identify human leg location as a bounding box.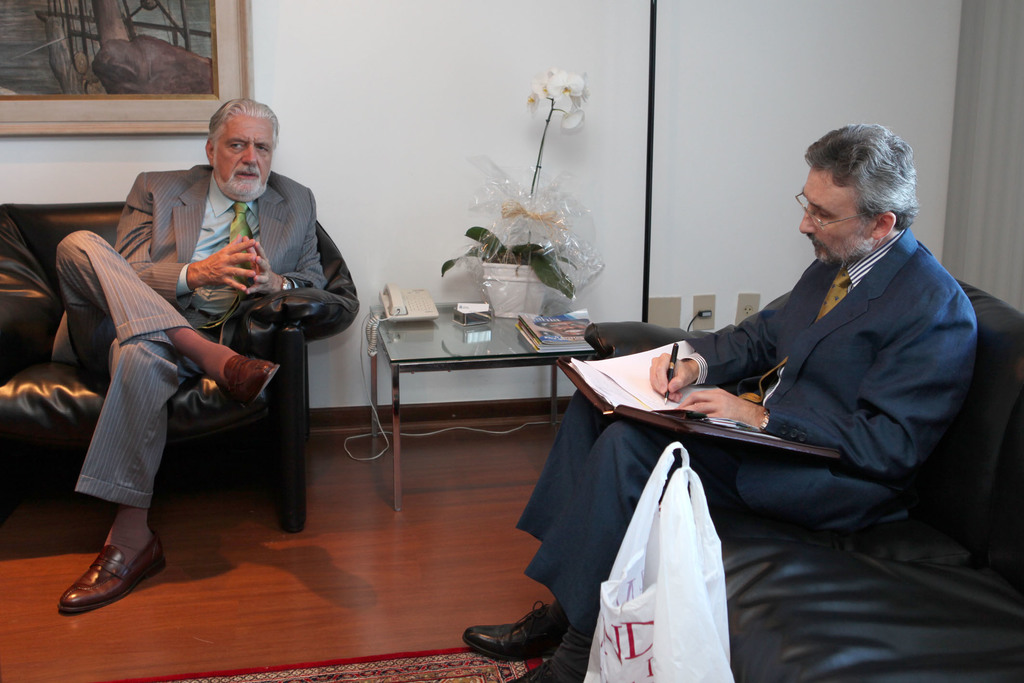
bbox=[58, 304, 225, 609].
